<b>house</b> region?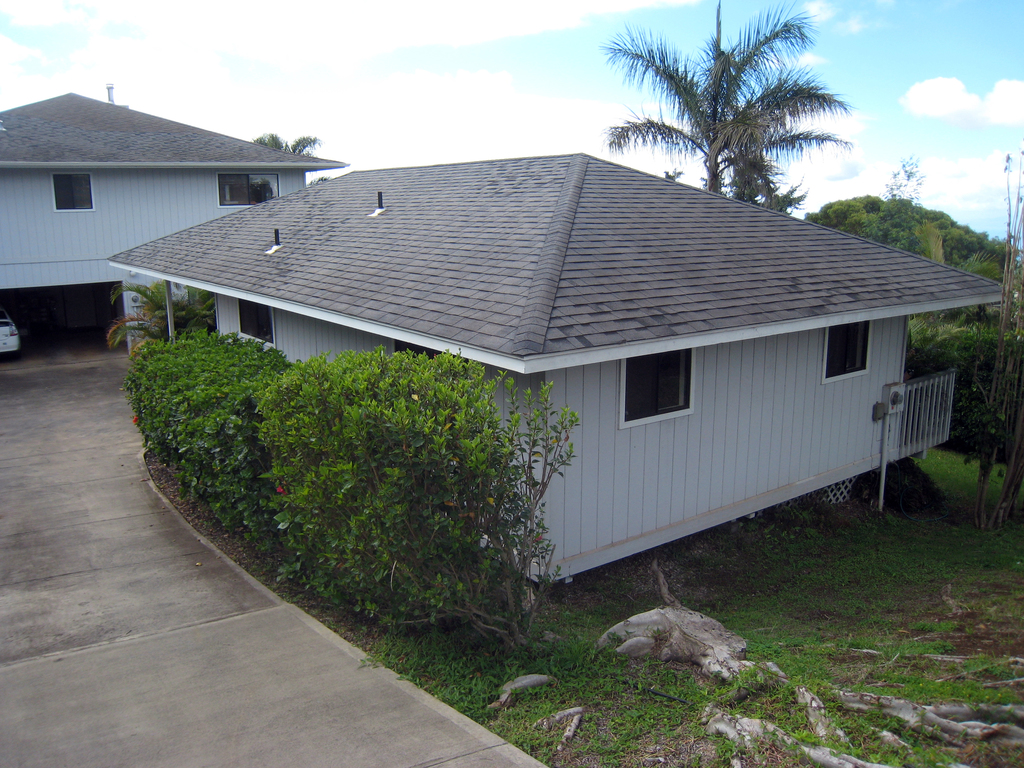
bbox=[0, 92, 349, 355]
